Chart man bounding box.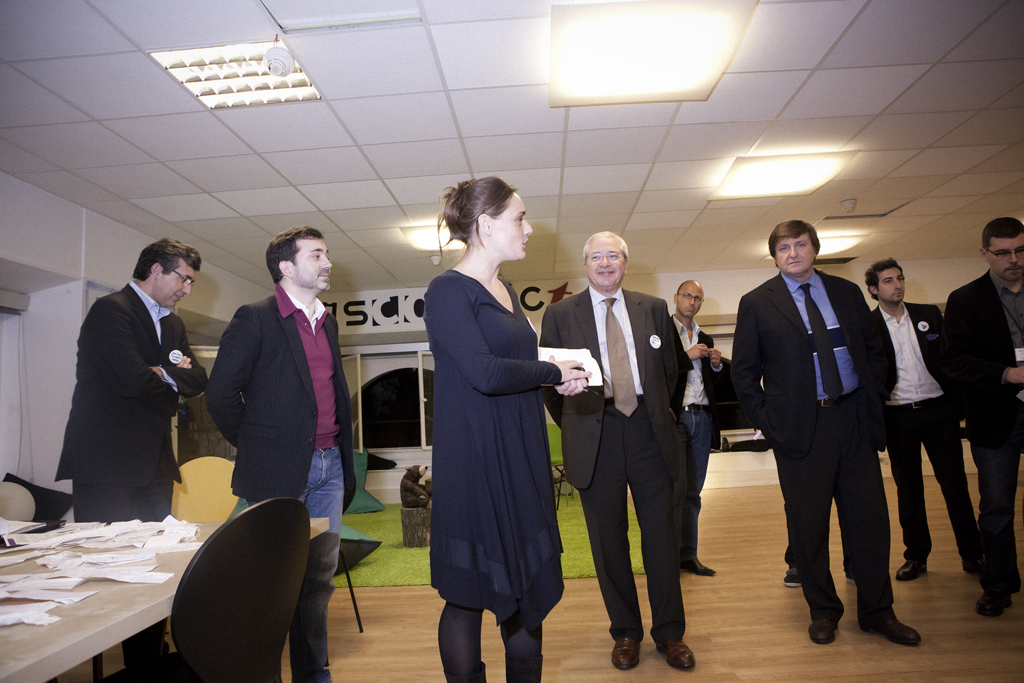
Charted: Rect(54, 240, 212, 517).
